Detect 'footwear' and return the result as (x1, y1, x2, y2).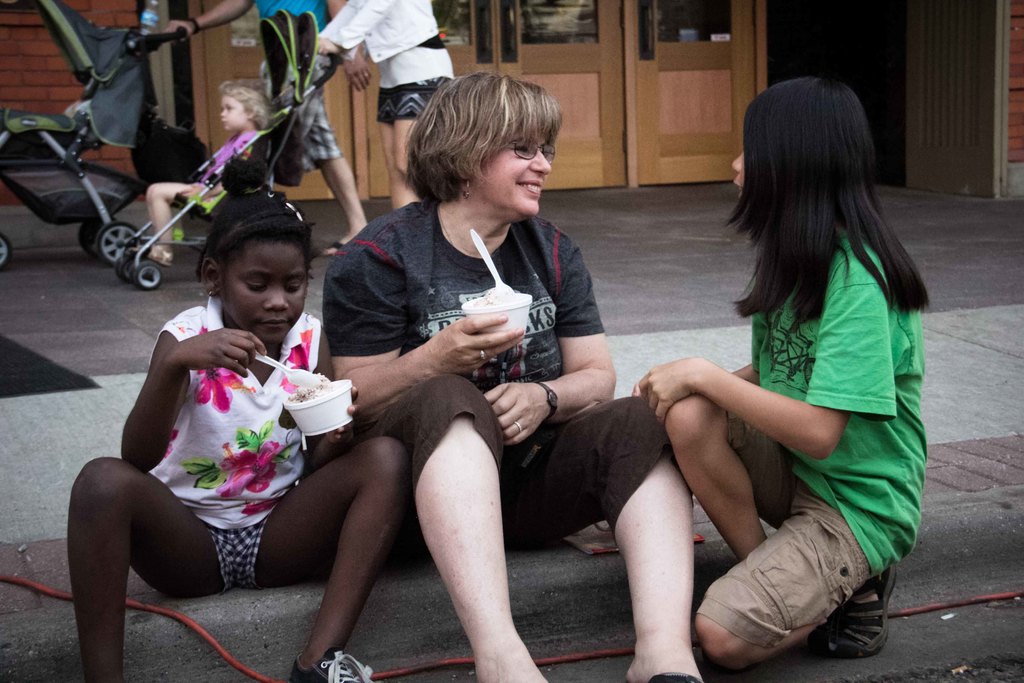
(147, 243, 170, 272).
